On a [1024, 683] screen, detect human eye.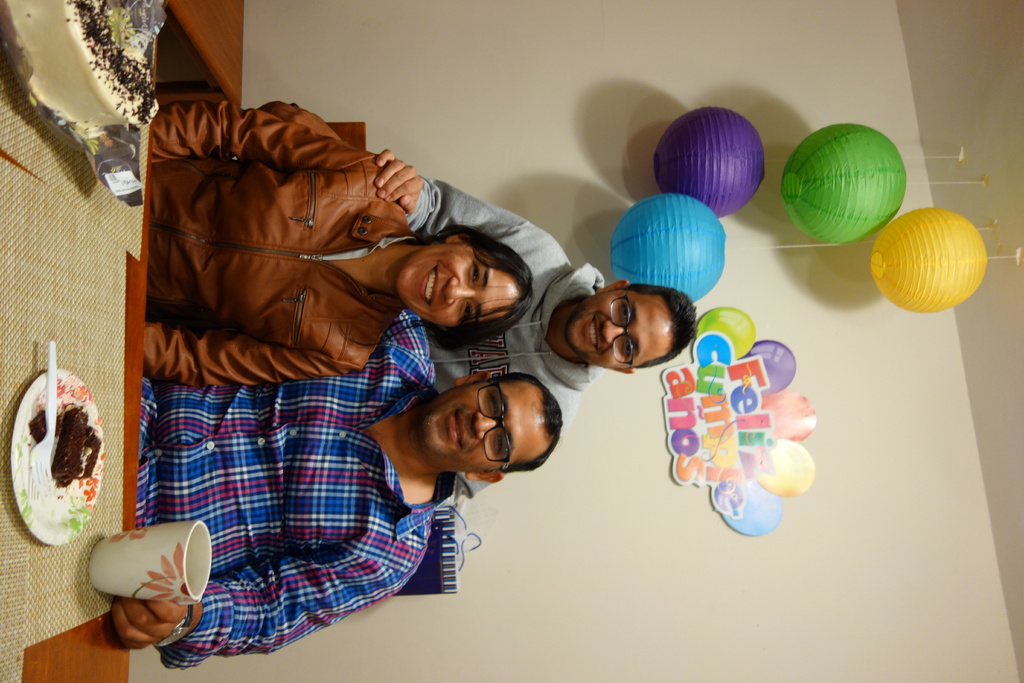
[left=483, top=388, right=497, bottom=417].
